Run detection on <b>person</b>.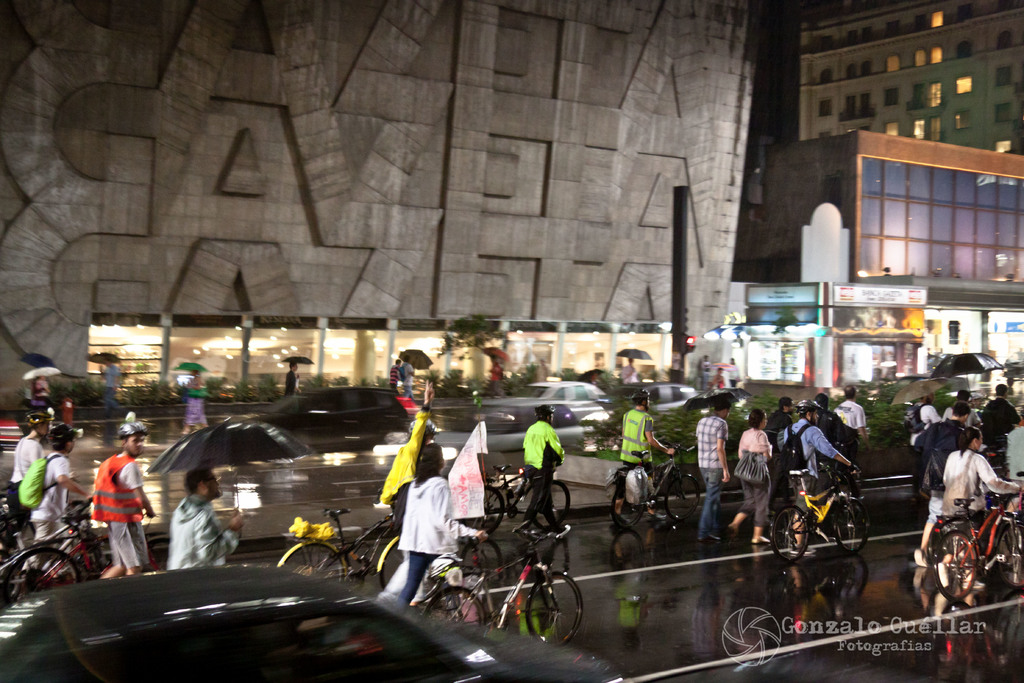
Result: BBox(392, 415, 441, 533).
